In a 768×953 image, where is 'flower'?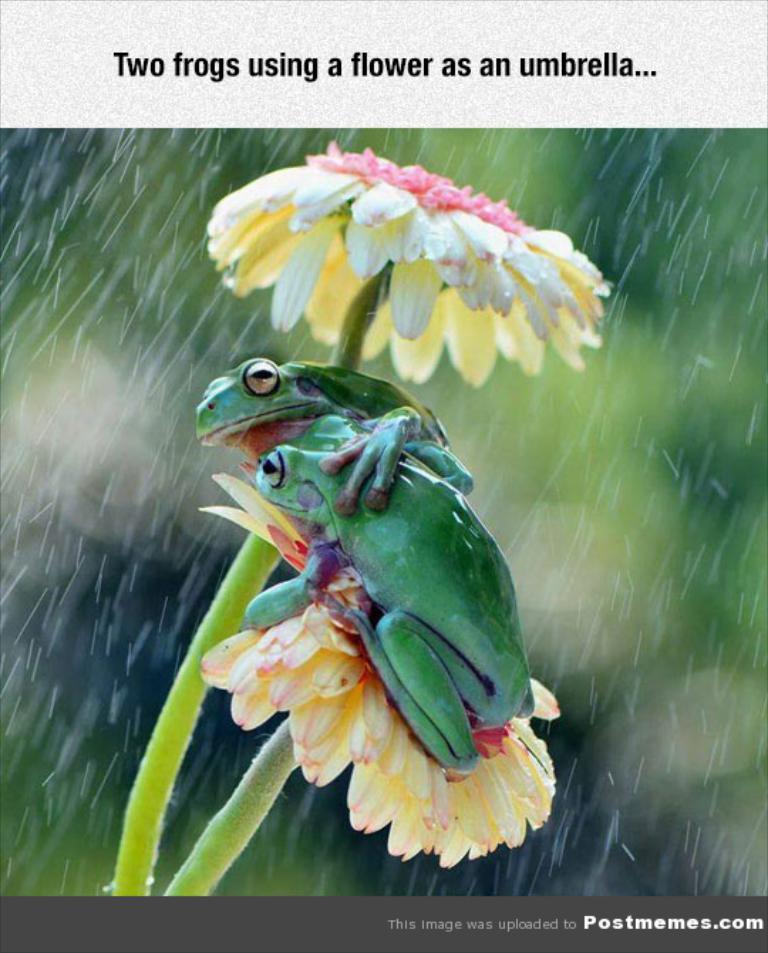
192:474:560:872.
